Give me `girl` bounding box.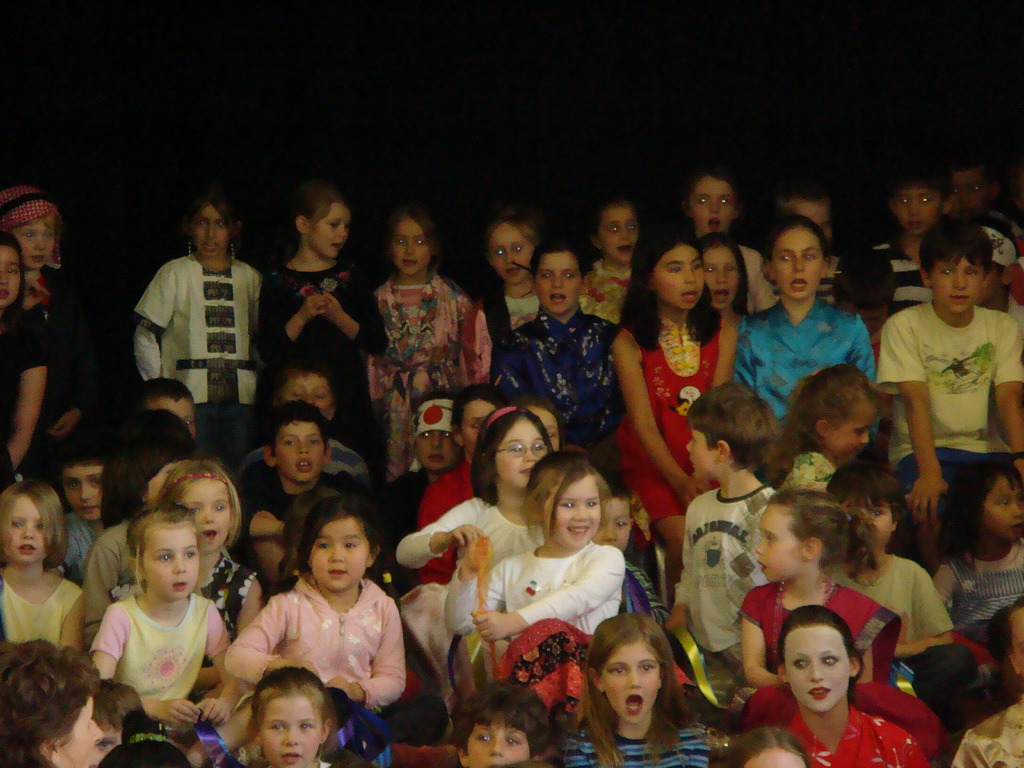
l=562, t=616, r=705, b=767.
